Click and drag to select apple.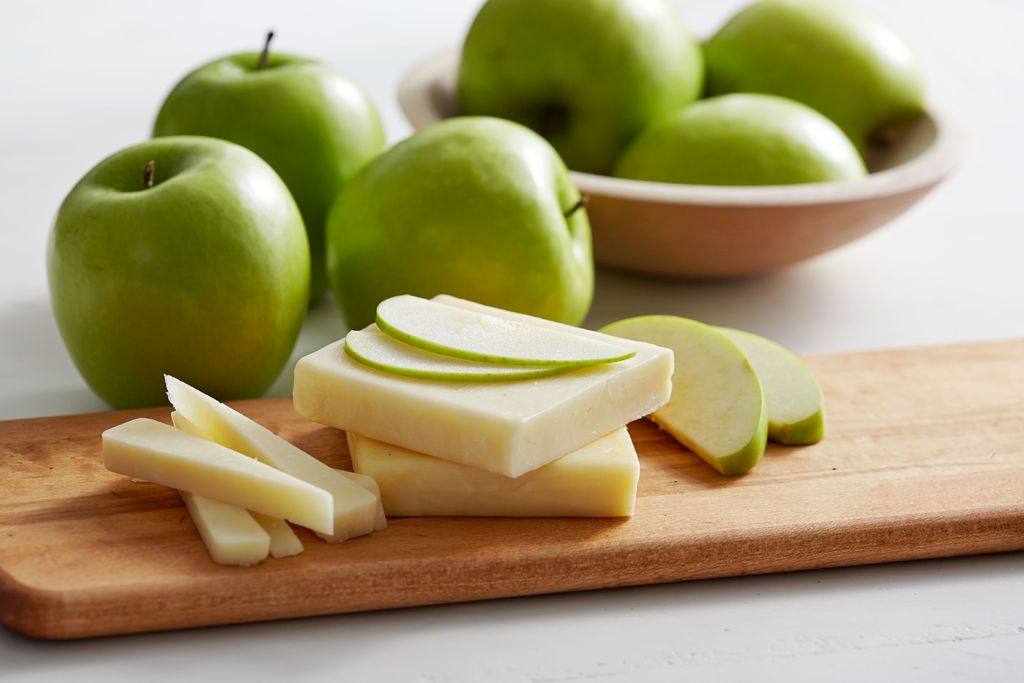
Selection: {"x1": 703, "y1": 325, "x2": 826, "y2": 445}.
